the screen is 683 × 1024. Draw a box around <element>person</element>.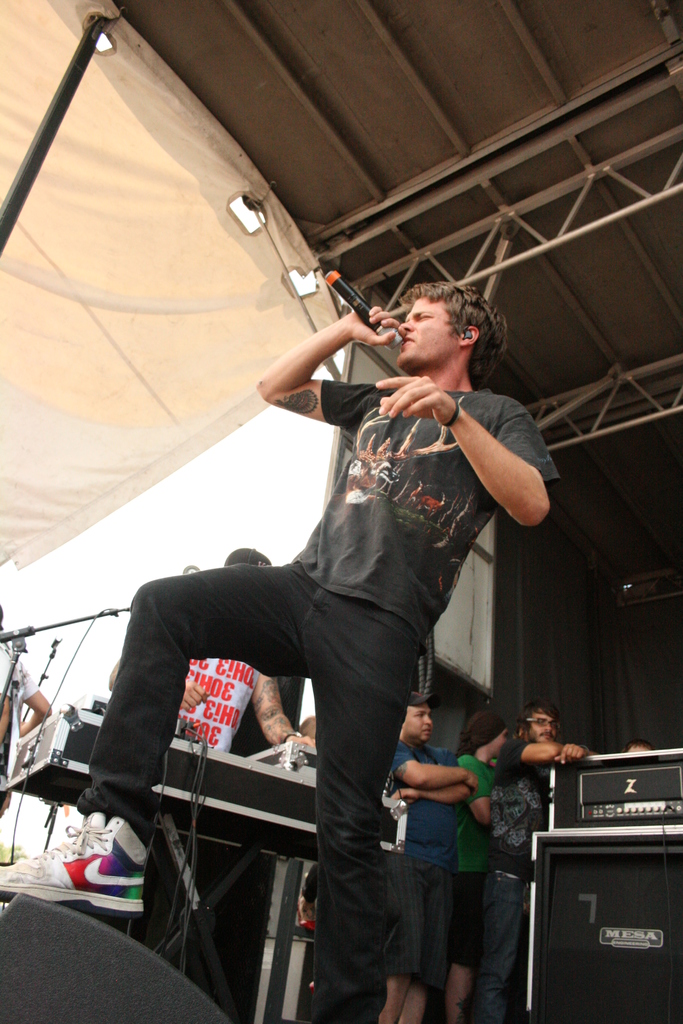
detection(495, 707, 582, 1008).
